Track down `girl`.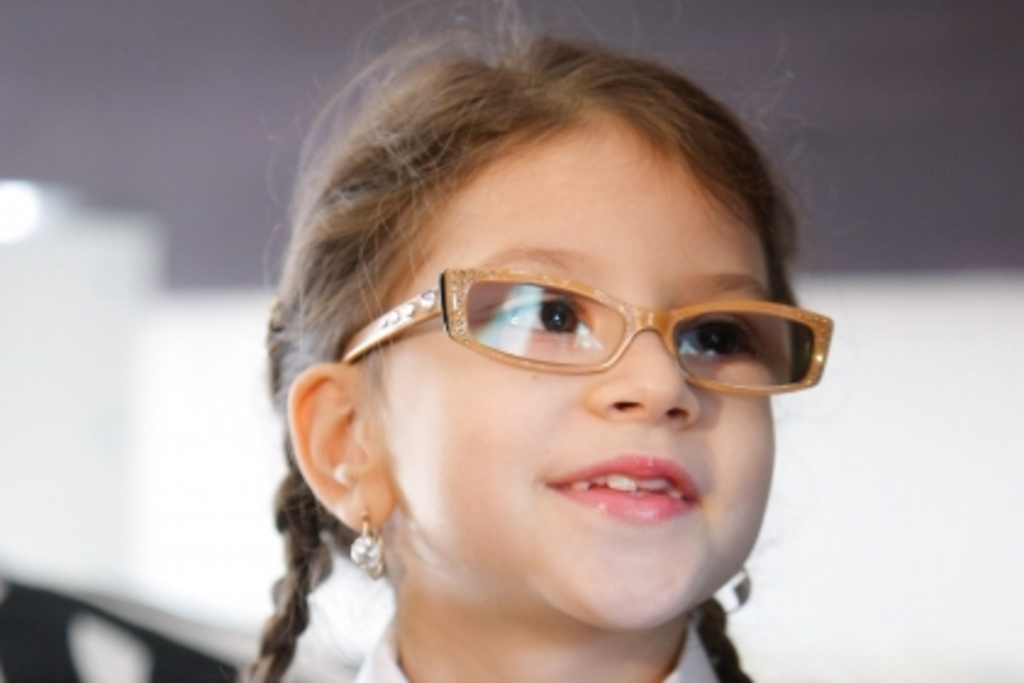
Tracked to bbox(246, 0, 846, 681).
